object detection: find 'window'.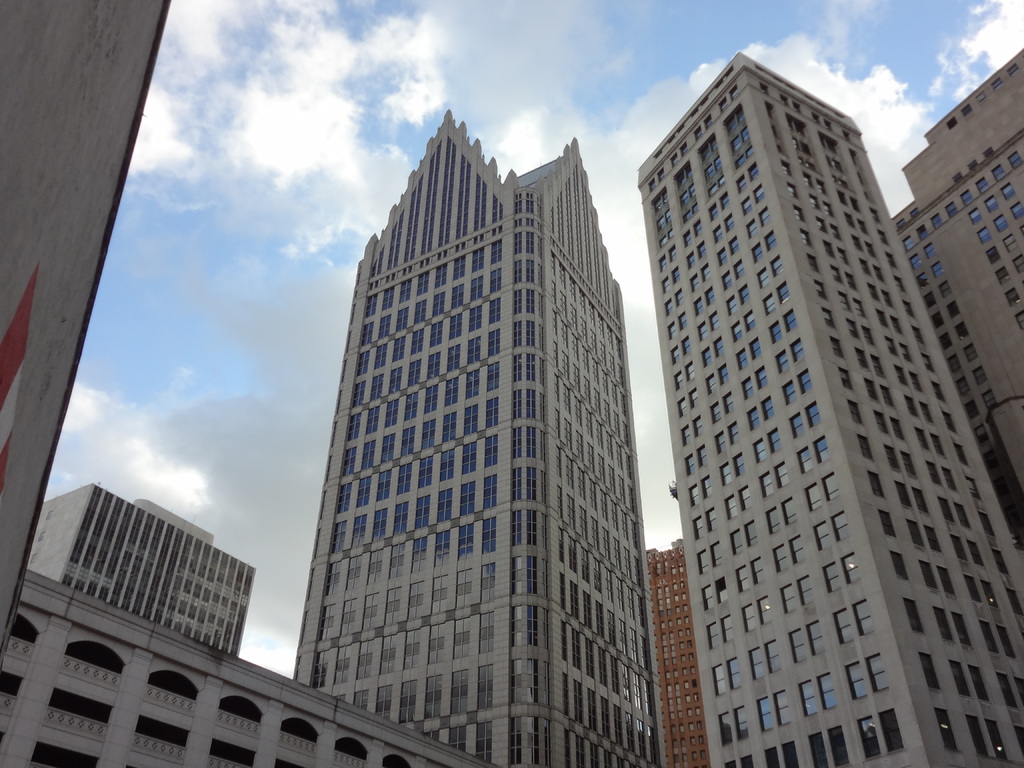
[805,157,817,169].
